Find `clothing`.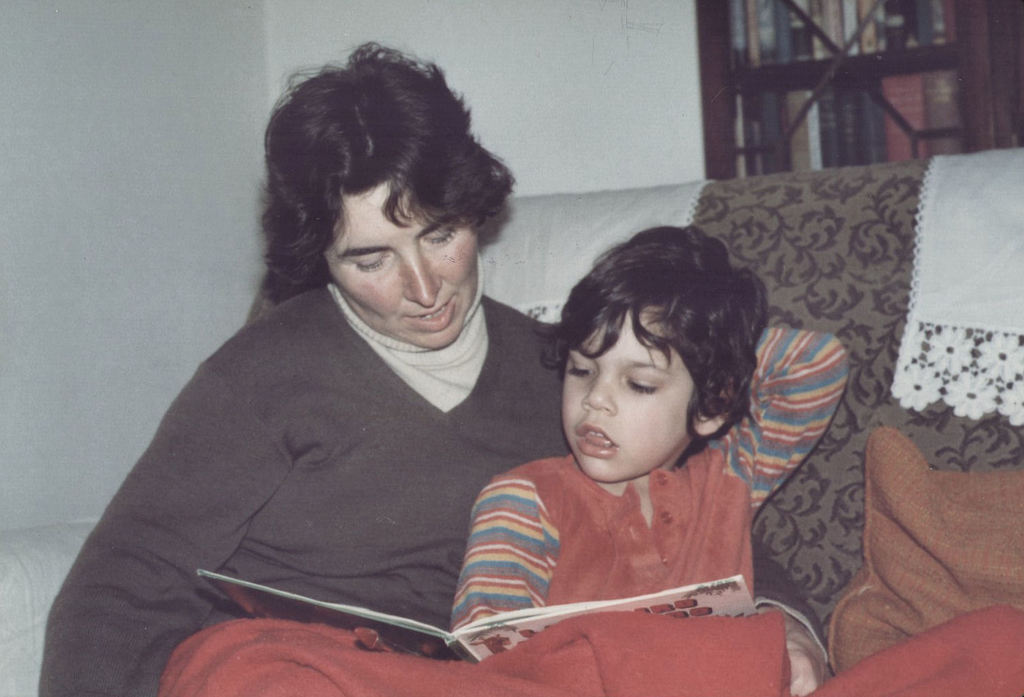
x1=451, y1=322, x2=852, y2=664.
